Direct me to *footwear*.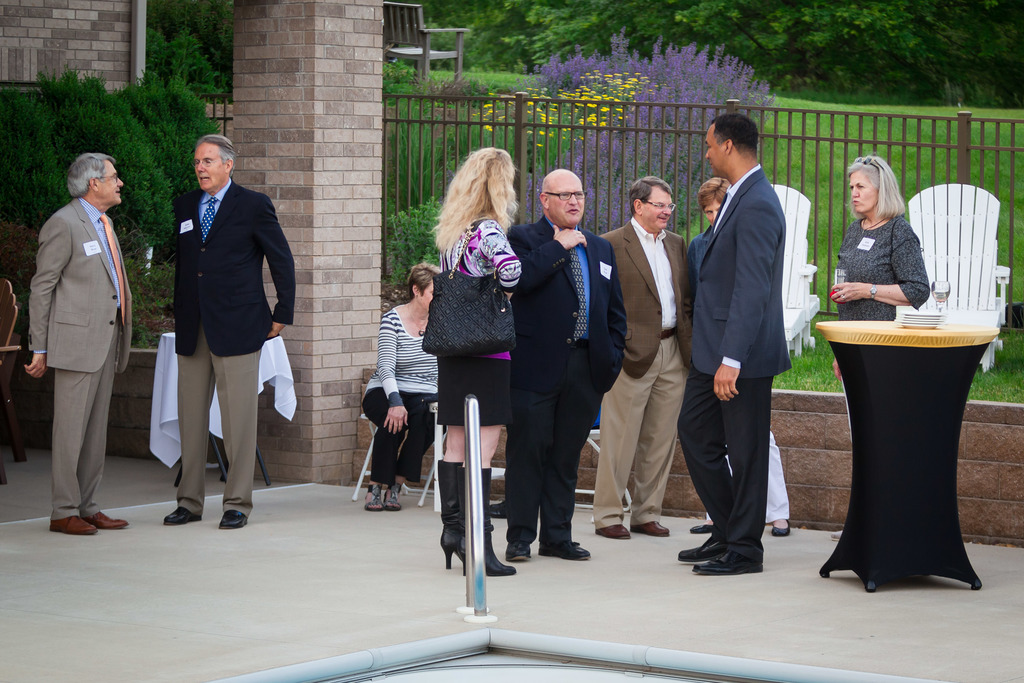
Direction: {"left": 81, "top": 508, "right": 131, "bottom": 532}.
